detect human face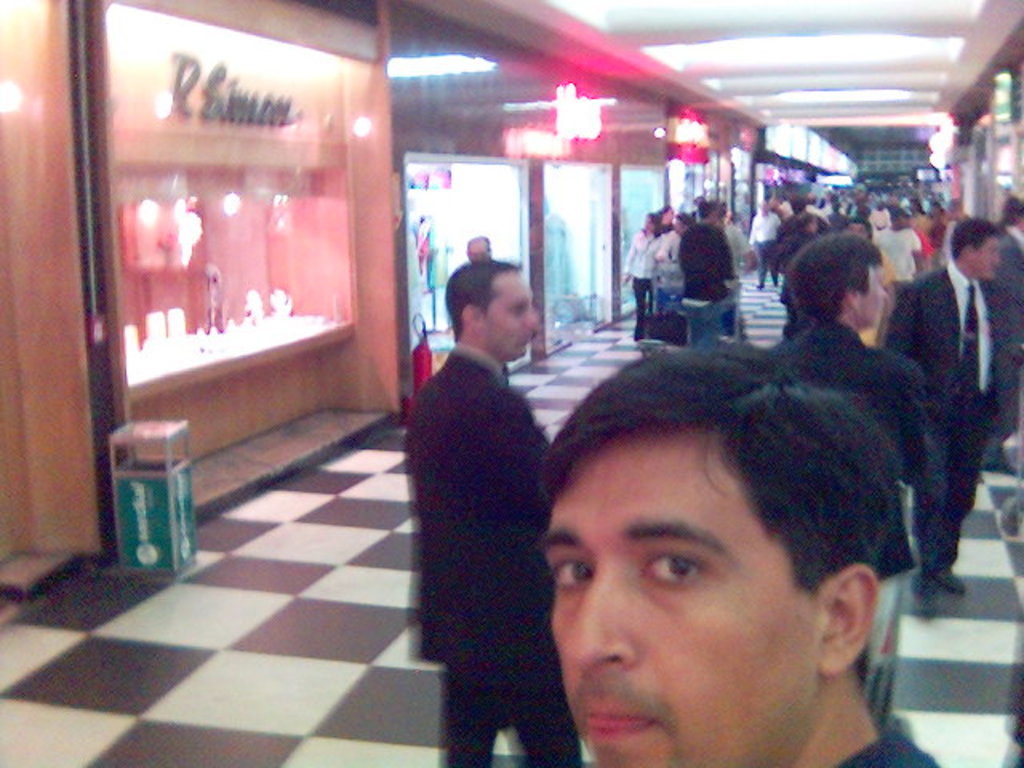
539, 422, 816, 766
